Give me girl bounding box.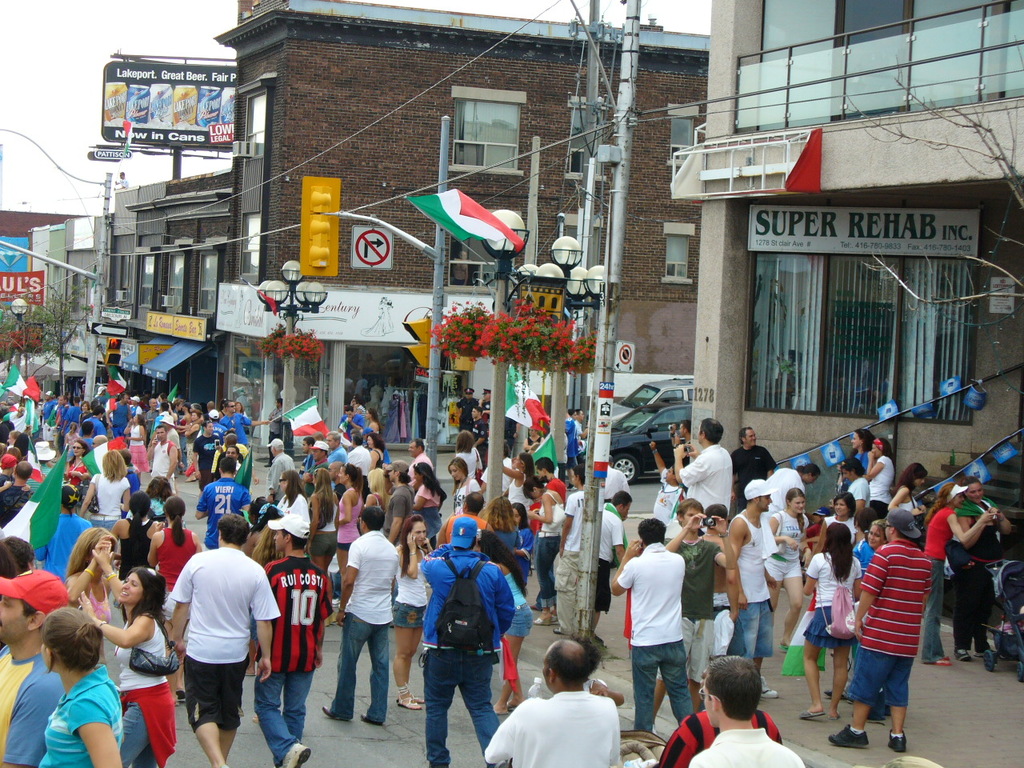
[left=100, top=491, right=170, bottom=599].
